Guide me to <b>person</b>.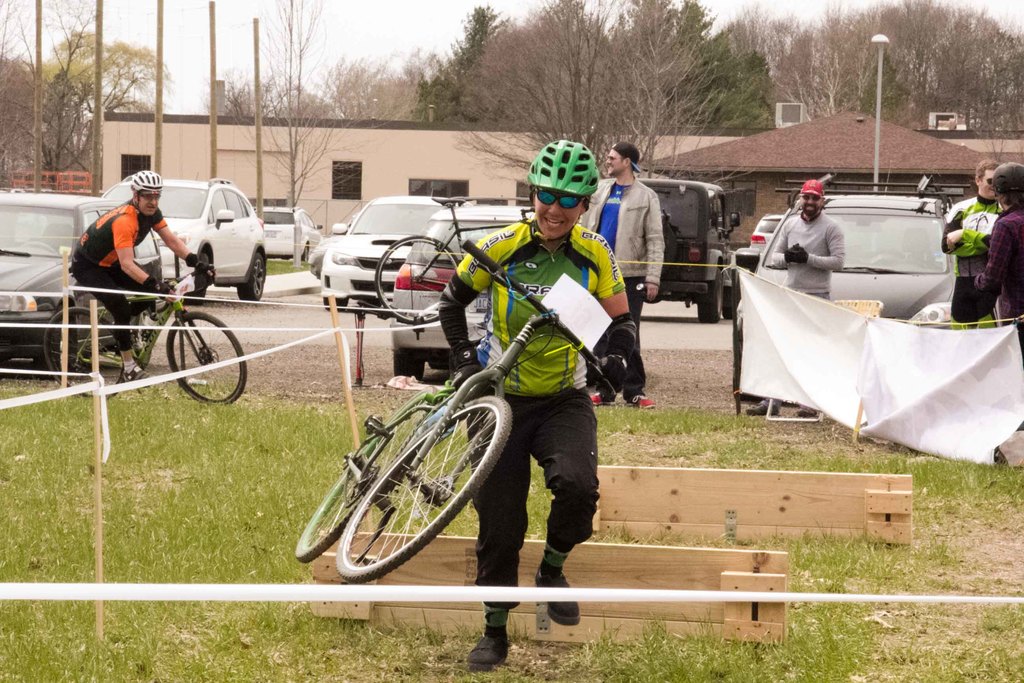
Guidance: select_region(443, 134, 655, 667).
